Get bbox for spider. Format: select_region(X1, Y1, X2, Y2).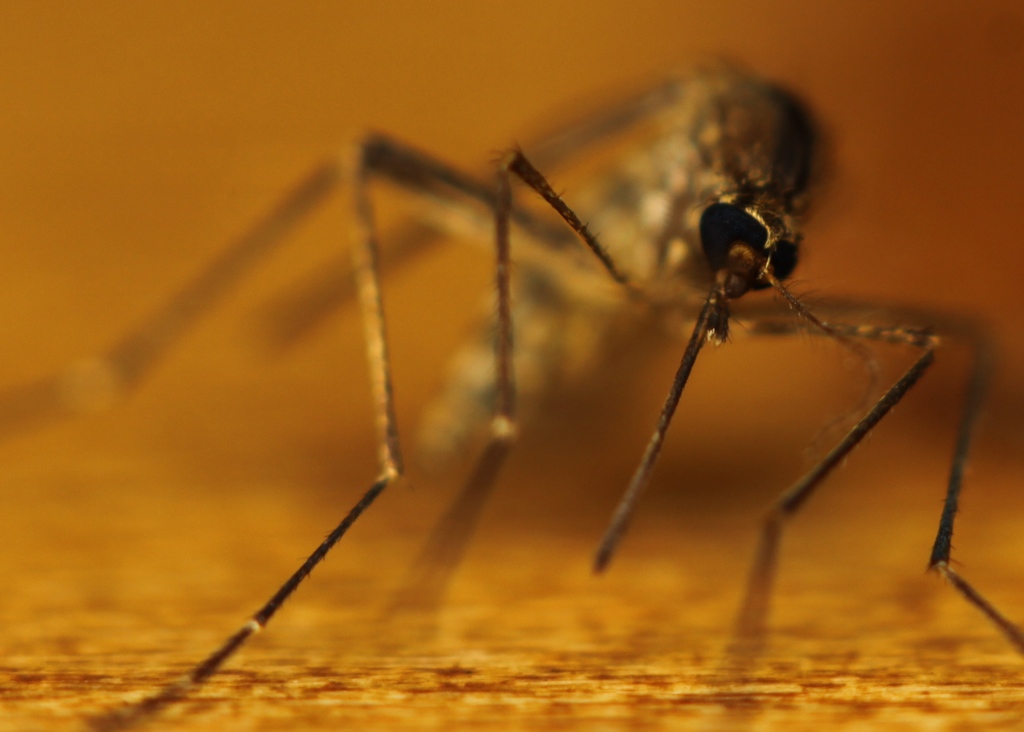
select_region(0, 55, 1023, 731).
